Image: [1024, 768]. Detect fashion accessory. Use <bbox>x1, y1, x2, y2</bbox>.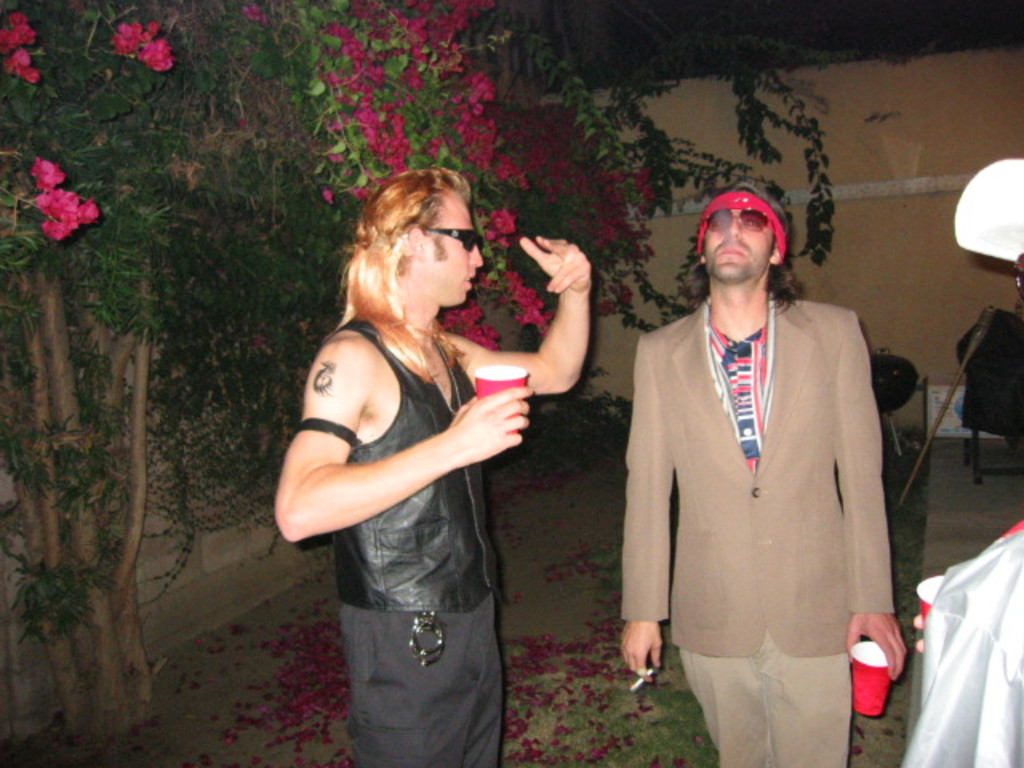
<bbox>952, 157, 1022, 262</bbox>.
